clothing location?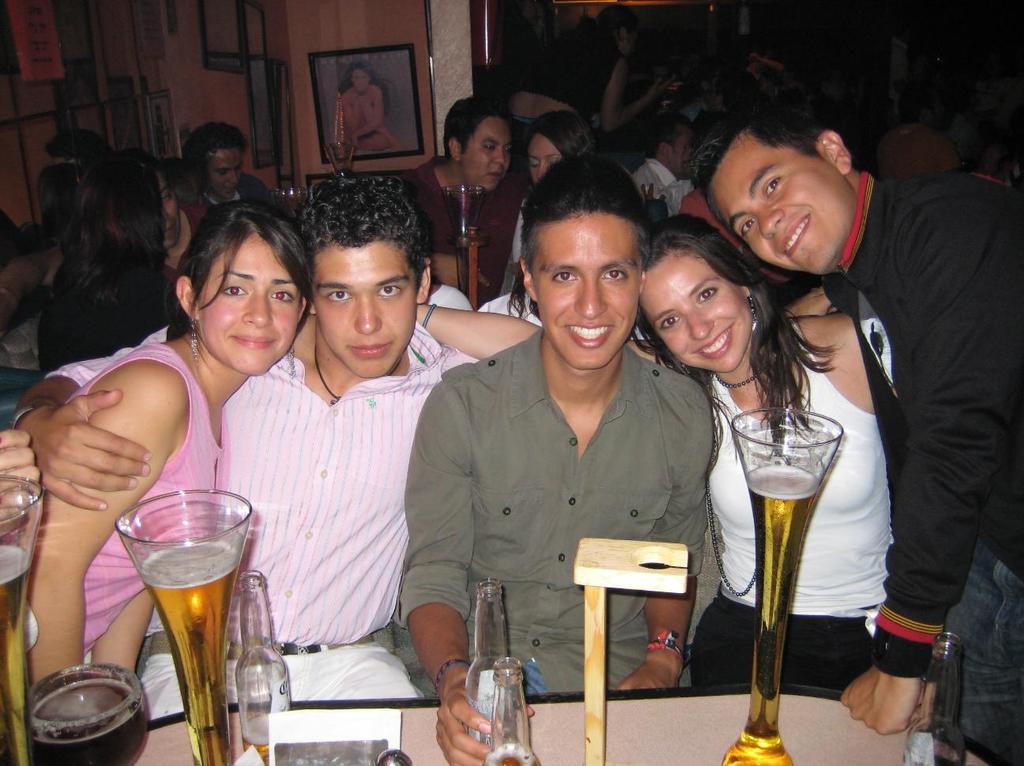
<region>519, 34, 638, 147</region>
